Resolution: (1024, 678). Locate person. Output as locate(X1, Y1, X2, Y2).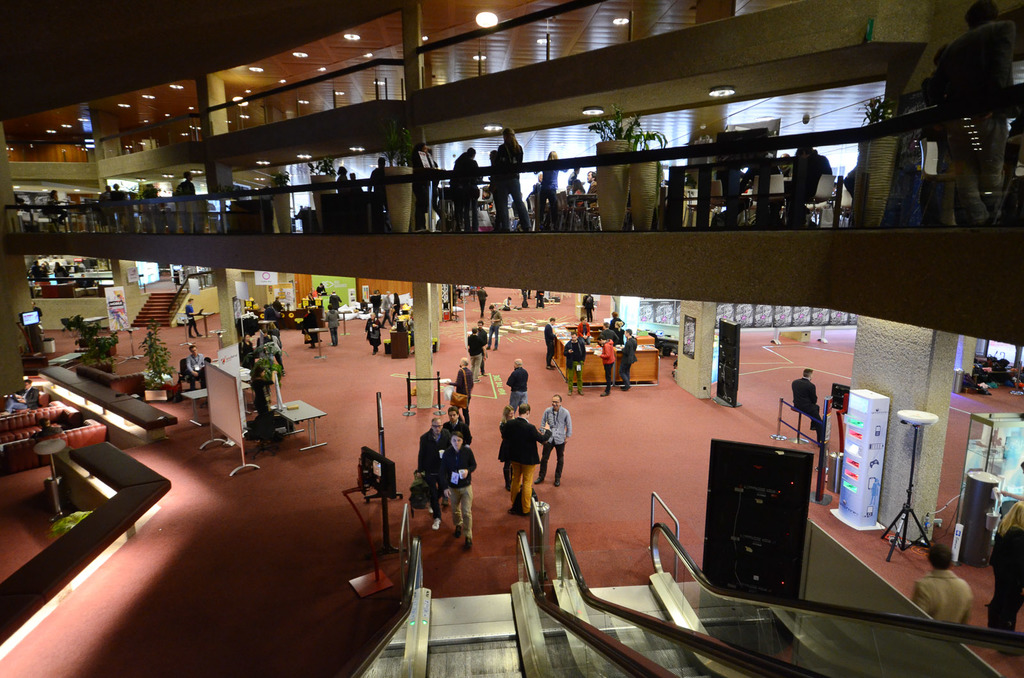
locate(508, 401, 552, 516).
